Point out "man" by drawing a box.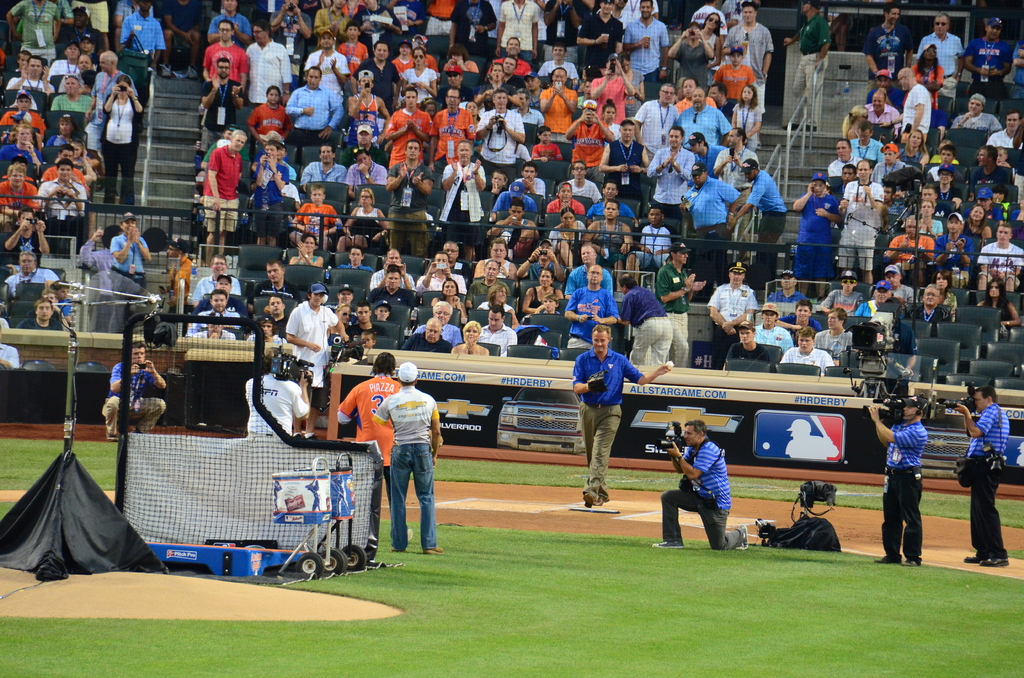
<box>306,481,322,512</box>.
